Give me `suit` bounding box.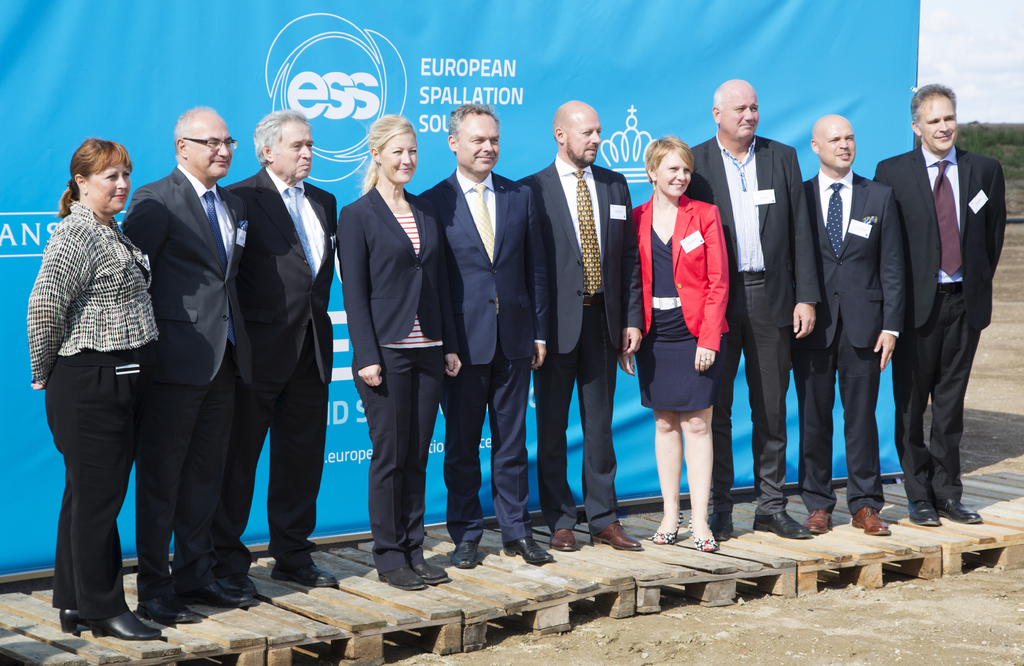
crop(875, 143, 1006, 502).
